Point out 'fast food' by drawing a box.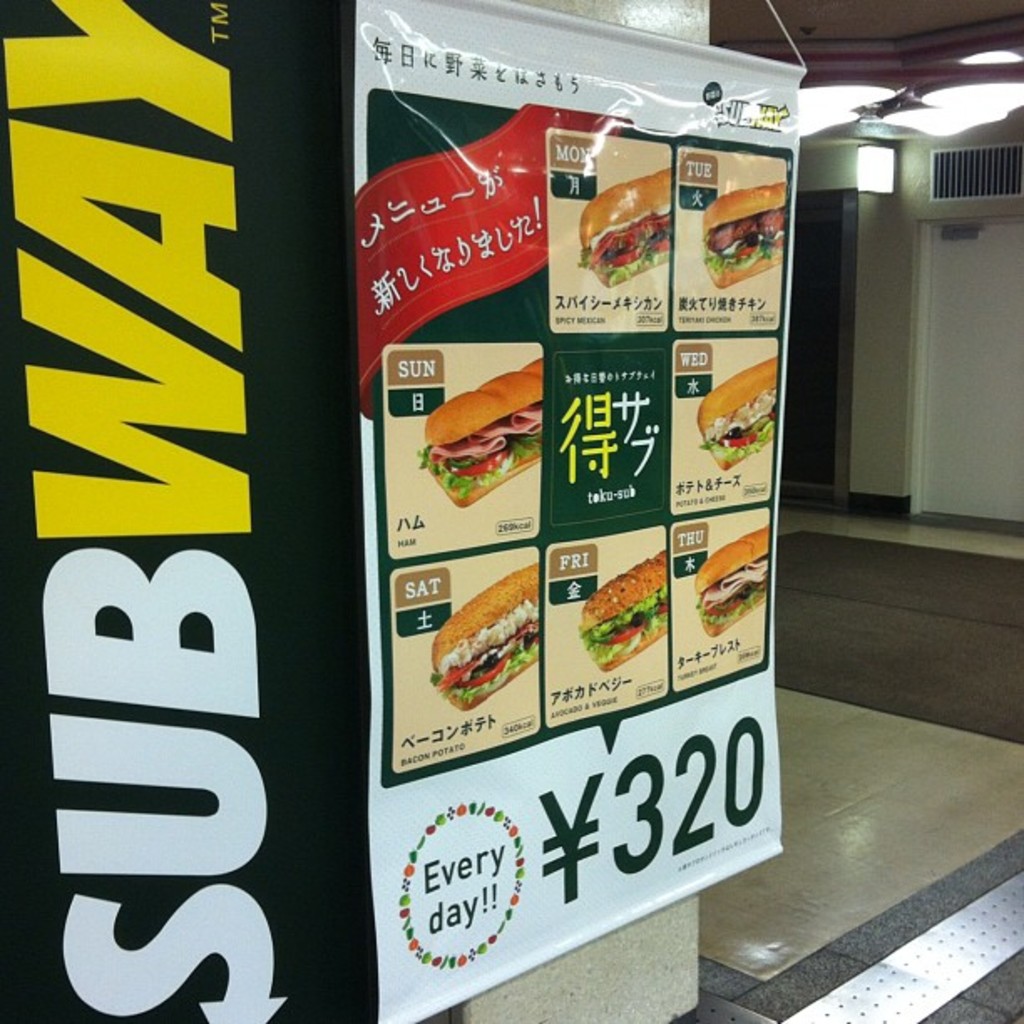
[577, 550, 668, 674].
